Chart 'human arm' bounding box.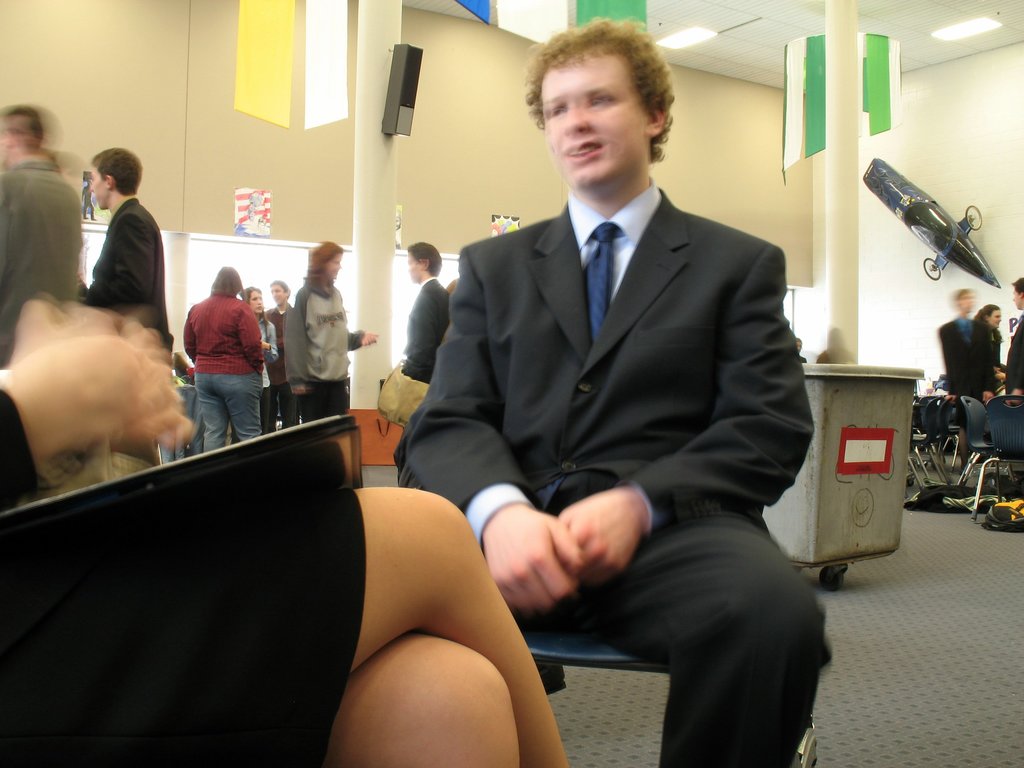
Charted: crop(234, 308, 271, 369).
